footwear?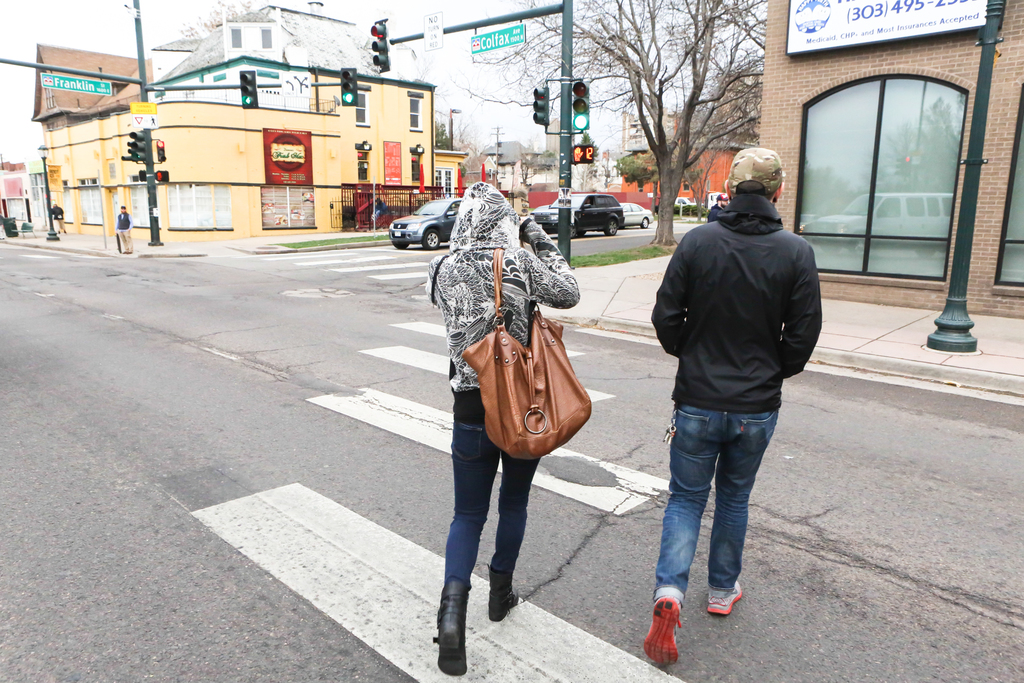
434,586,466,682
